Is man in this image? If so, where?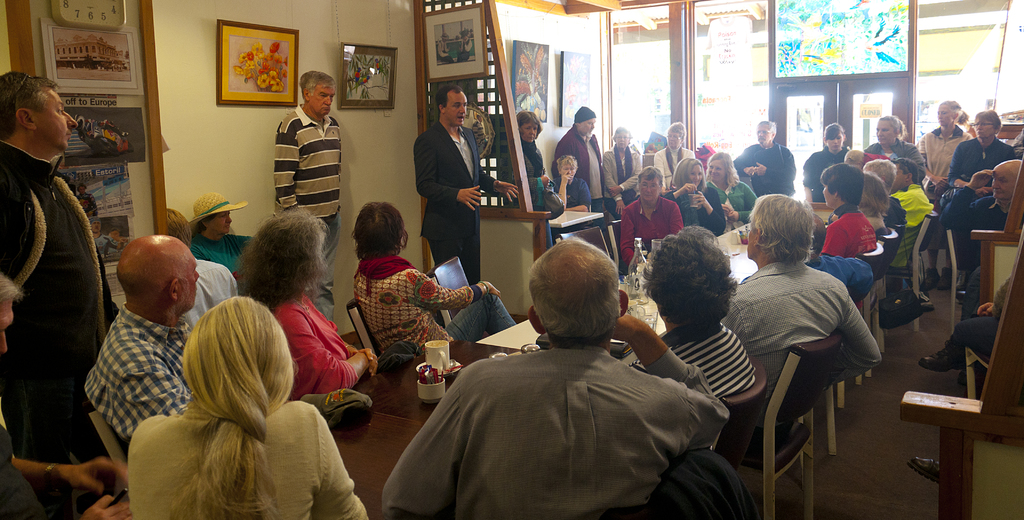
Yes, at select_region(273, 67, 344, 319).
